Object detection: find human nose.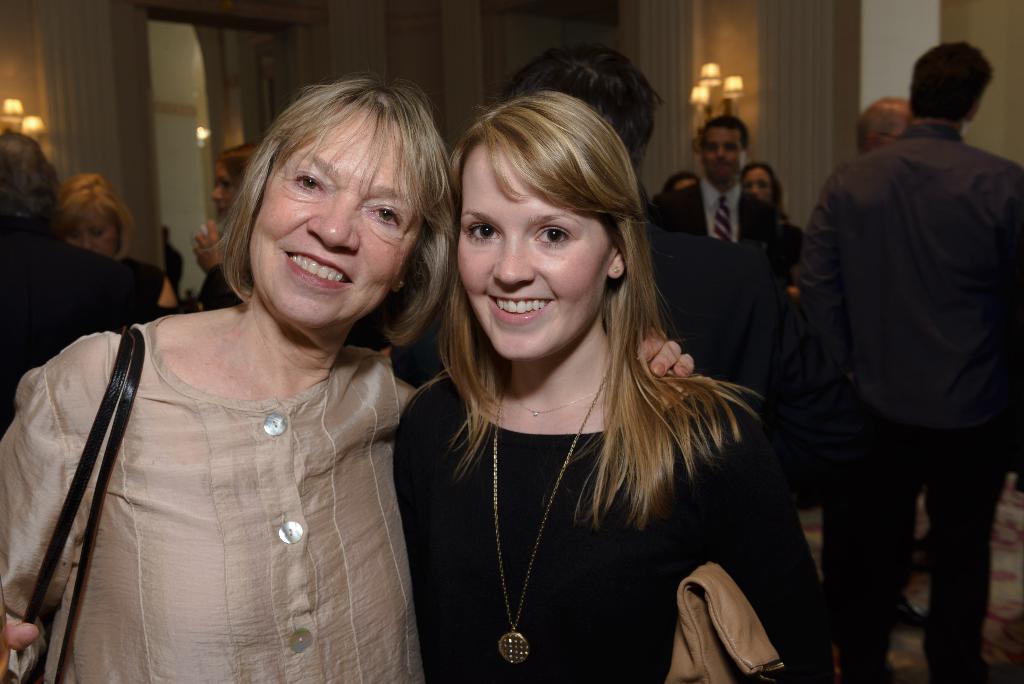
<region>715, 145, 728, 160</region>.
